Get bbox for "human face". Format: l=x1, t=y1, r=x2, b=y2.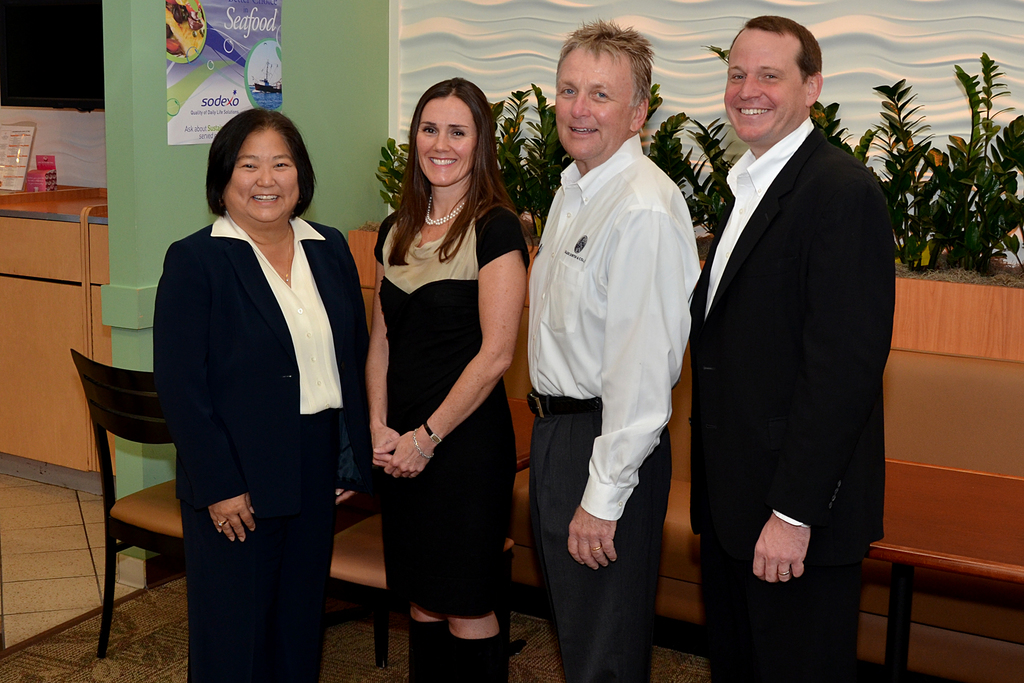
l=555, t=49, r=631, b=158.
